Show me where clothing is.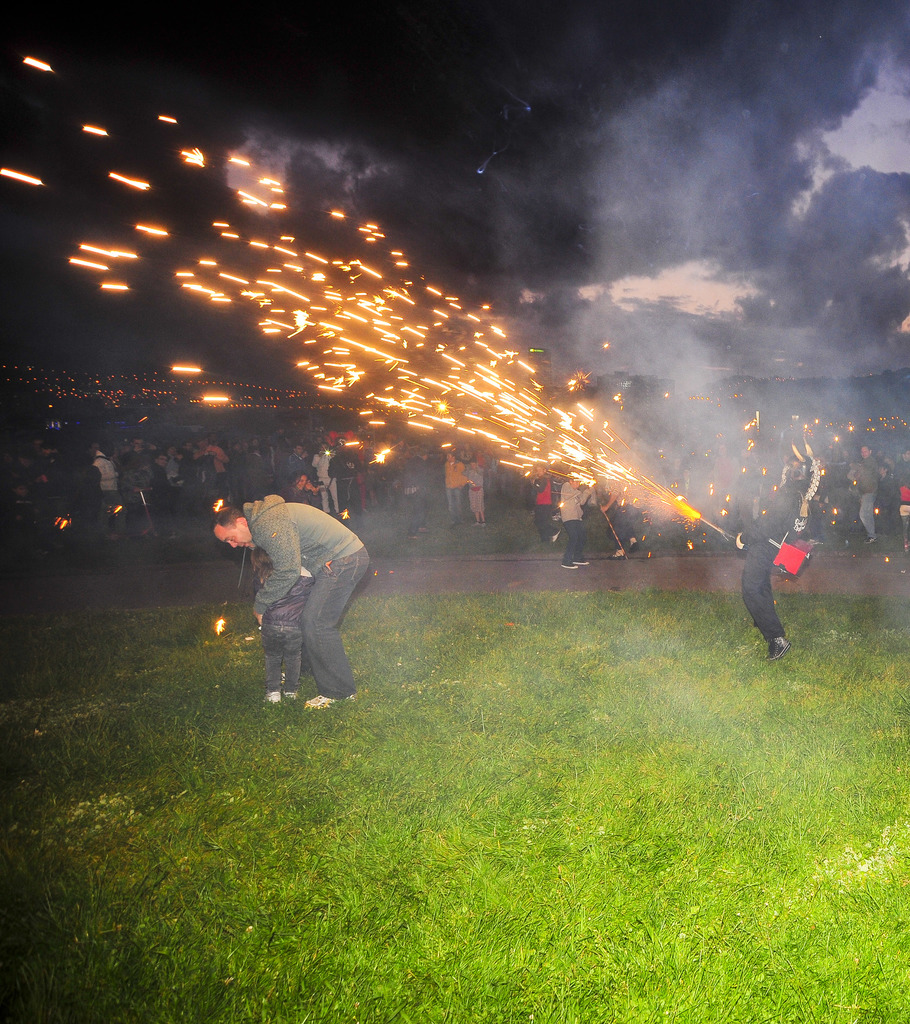
clothing is at rect(731, 483, 802, 646).
